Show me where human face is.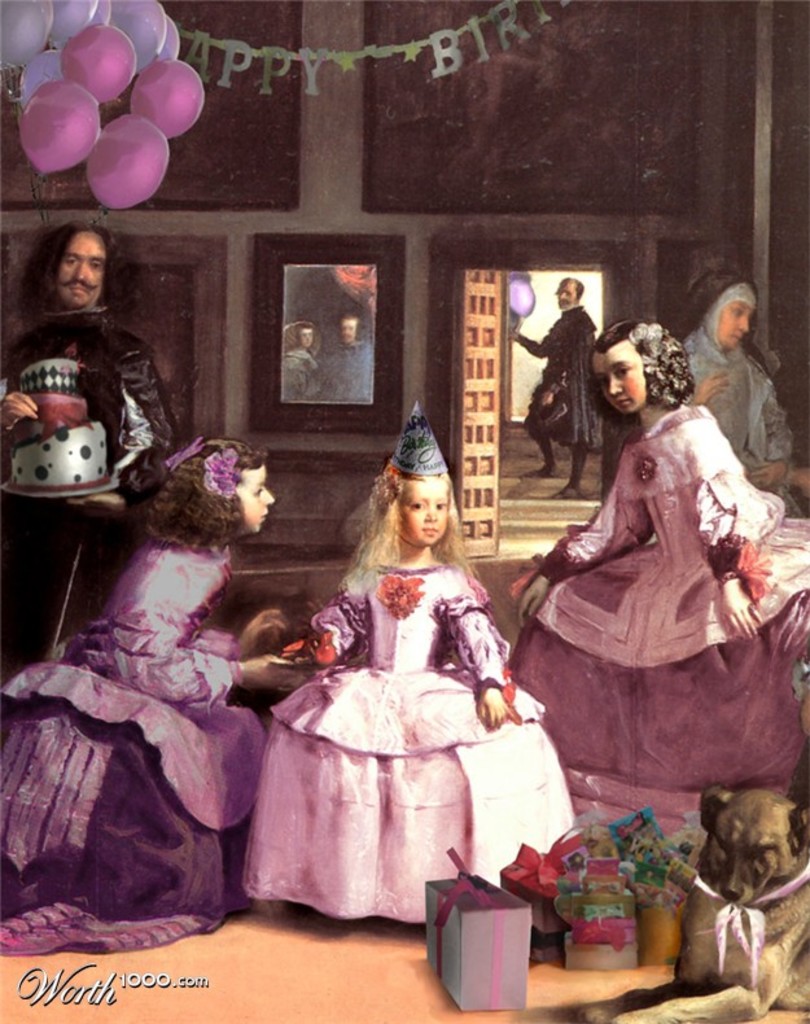
human face is at pyautogui.locateOnScreen(551, 273, 575, 310).
